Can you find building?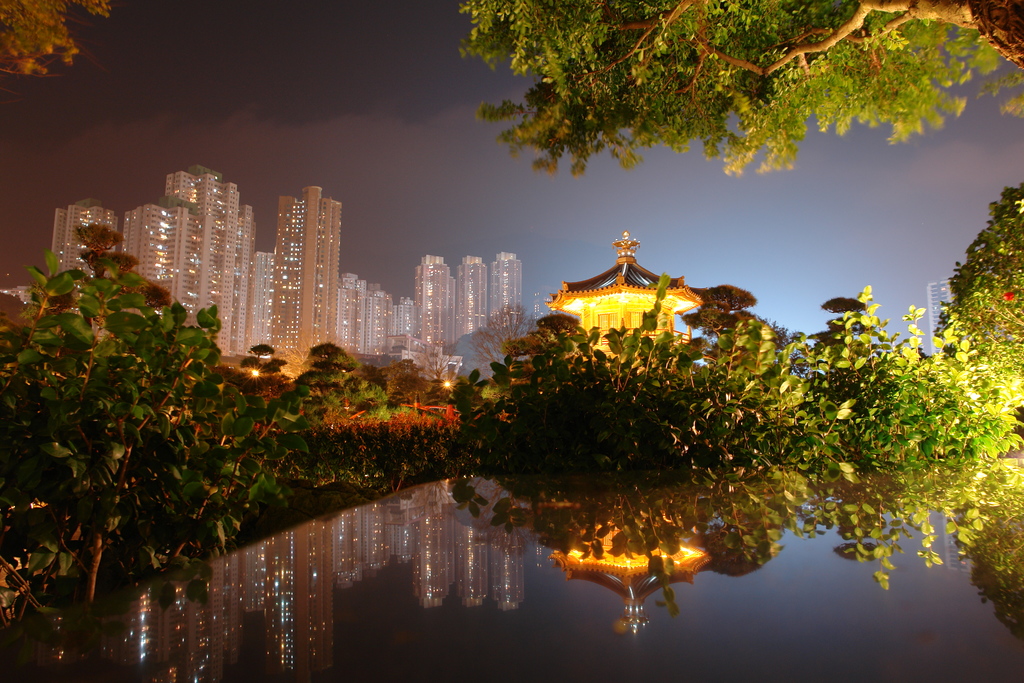
Yes, bounding box: 545,233,706,360.
